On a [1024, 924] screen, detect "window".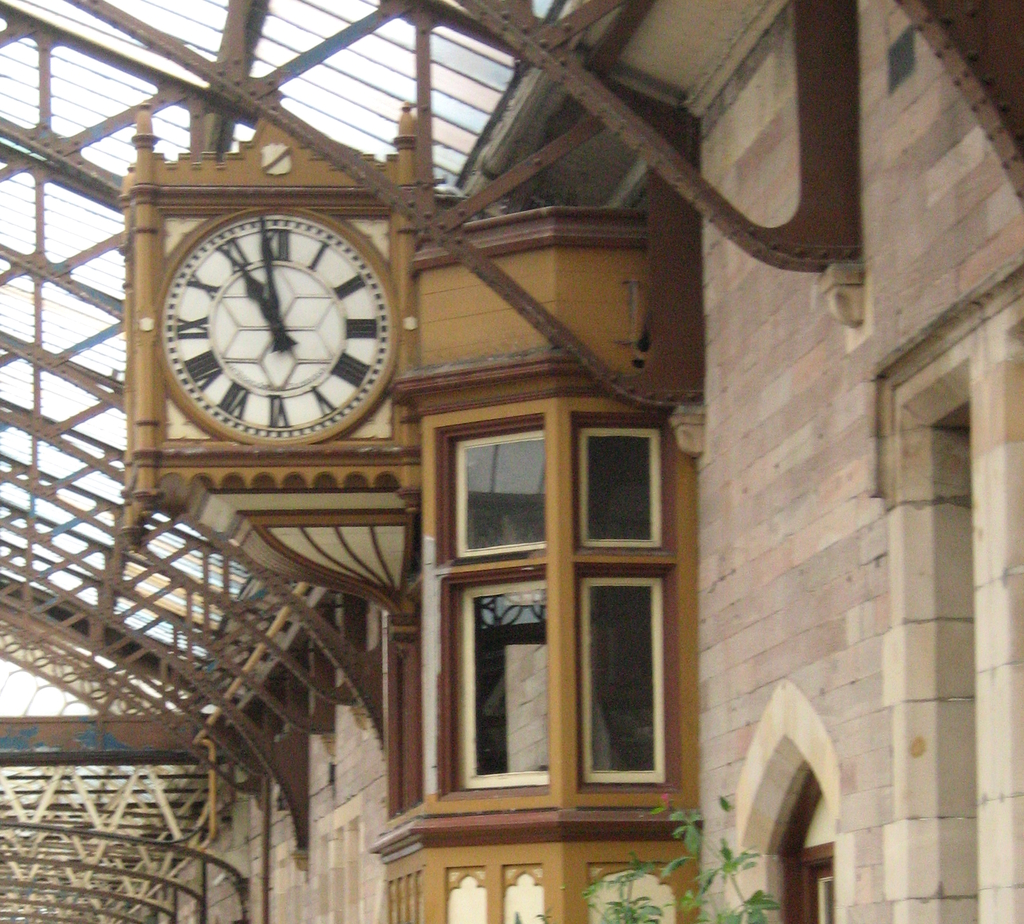
<region>751, 759, 861, 923</region>.
